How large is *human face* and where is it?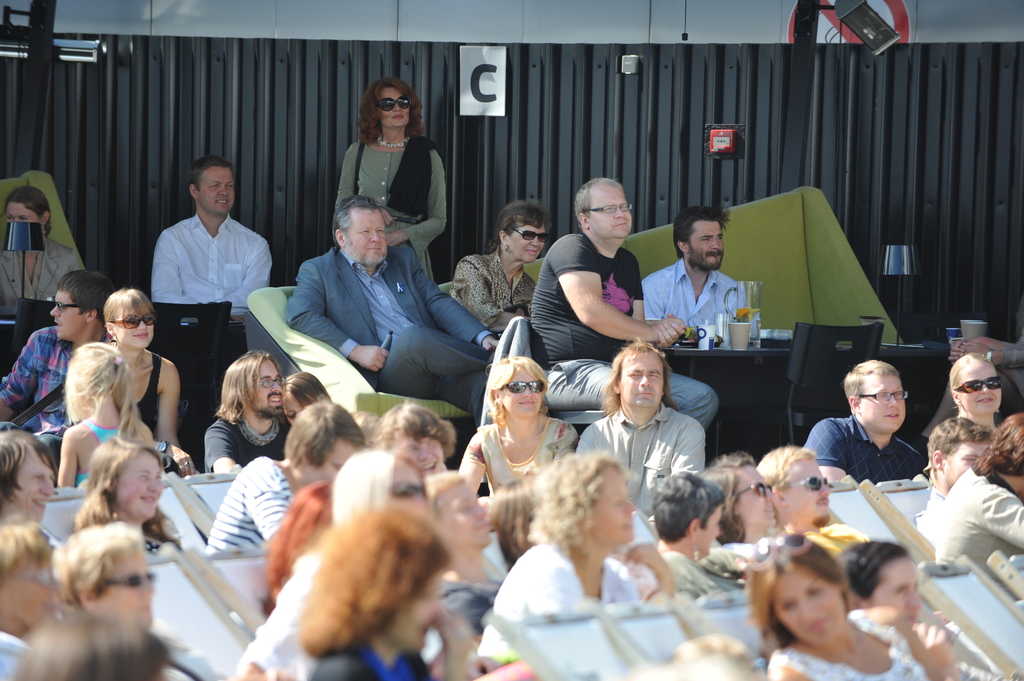
Bounding box: crop(251, 358, 285, 410).
